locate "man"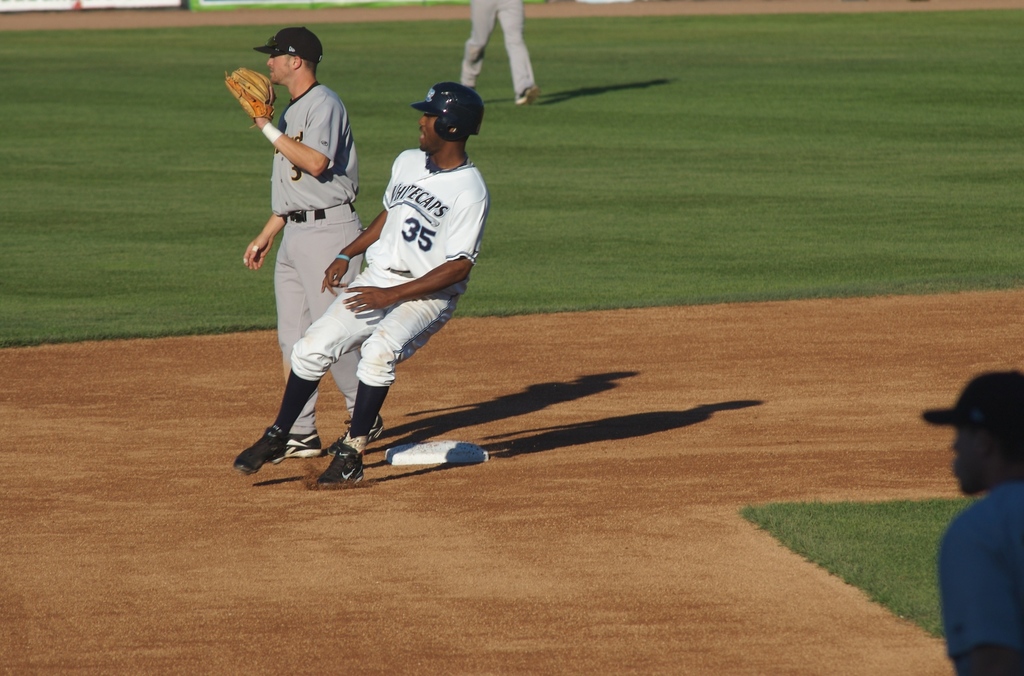
(232,81,490,483)
